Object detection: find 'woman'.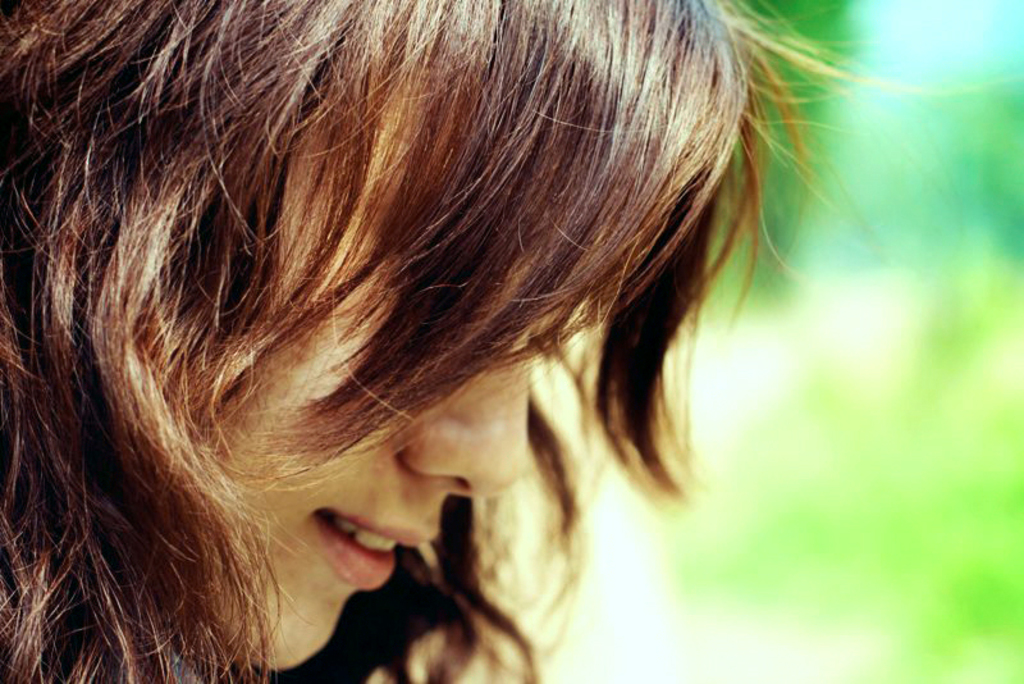
BBox(0, 0, 1023, 683).
